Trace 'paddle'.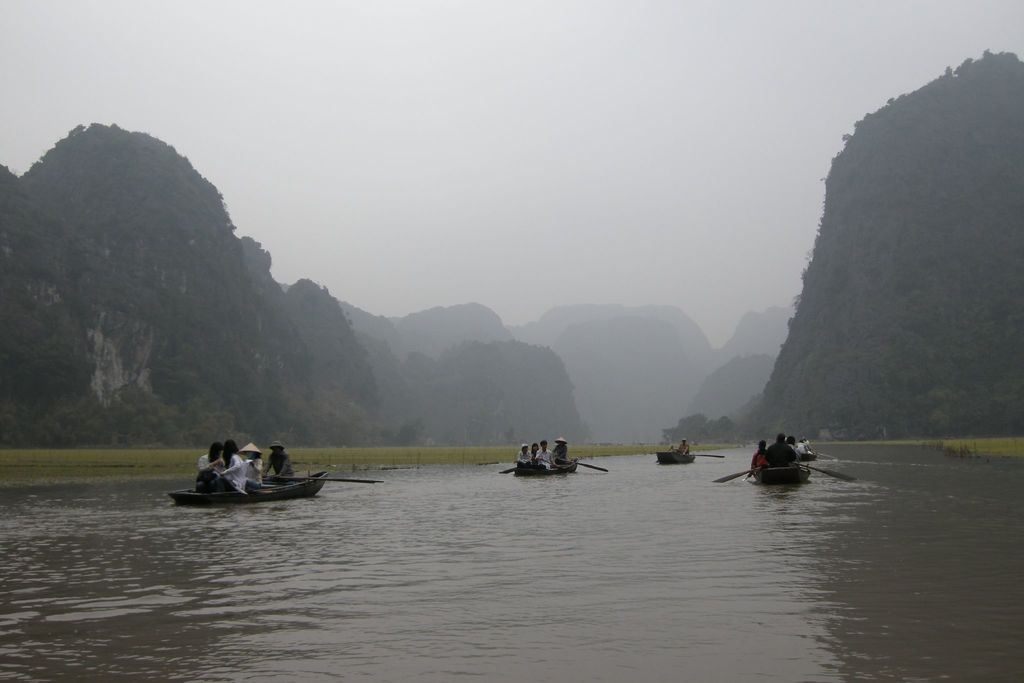
Traced to rect(502, 467, 515, 475).
